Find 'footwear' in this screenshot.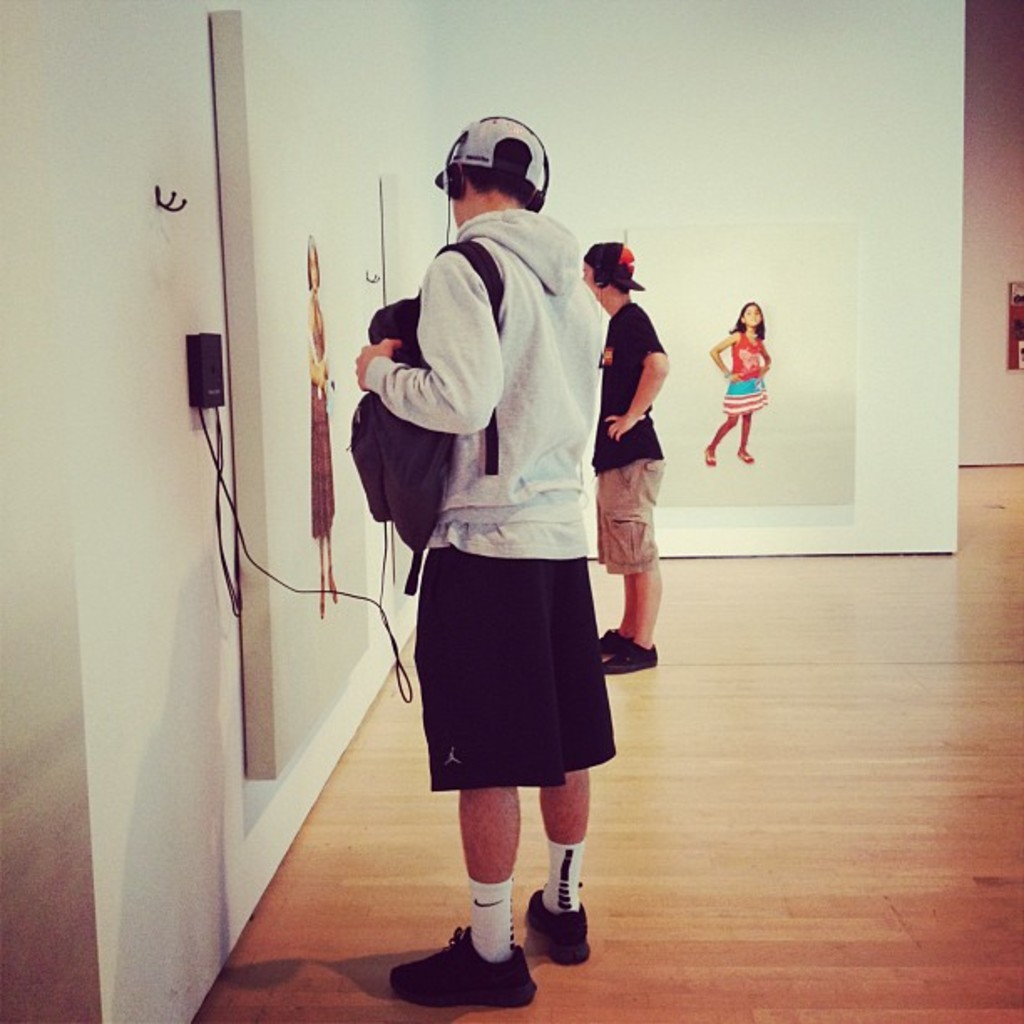
The bounding box for 'footwear' is bbox(602, 626, 631, 656).
